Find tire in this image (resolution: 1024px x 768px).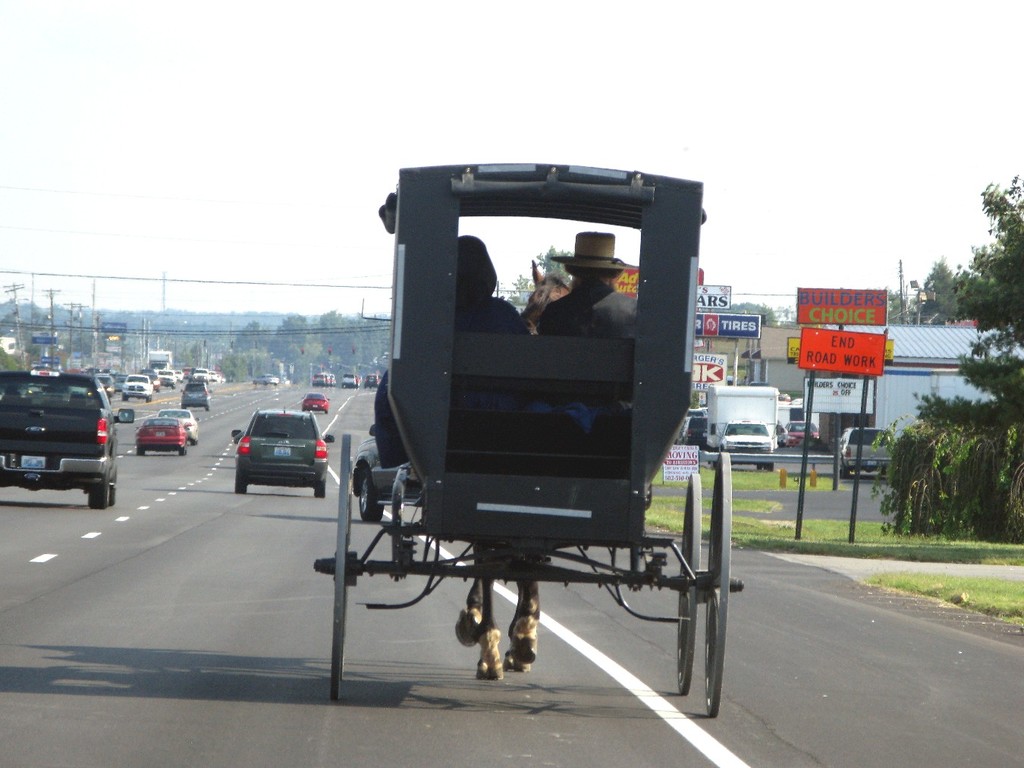
bbox(312, 478, 325, 496).
